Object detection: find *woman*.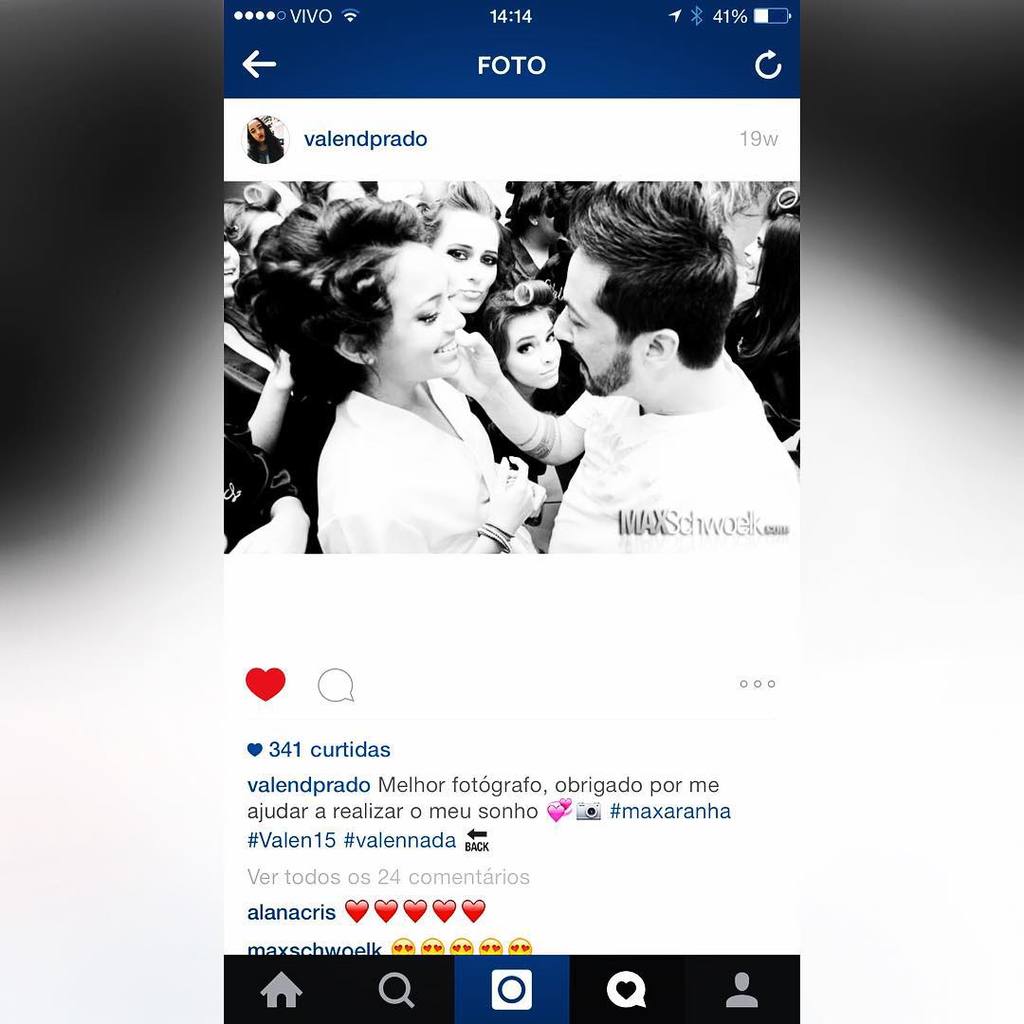
BBox(241, 178, 515, 462).
